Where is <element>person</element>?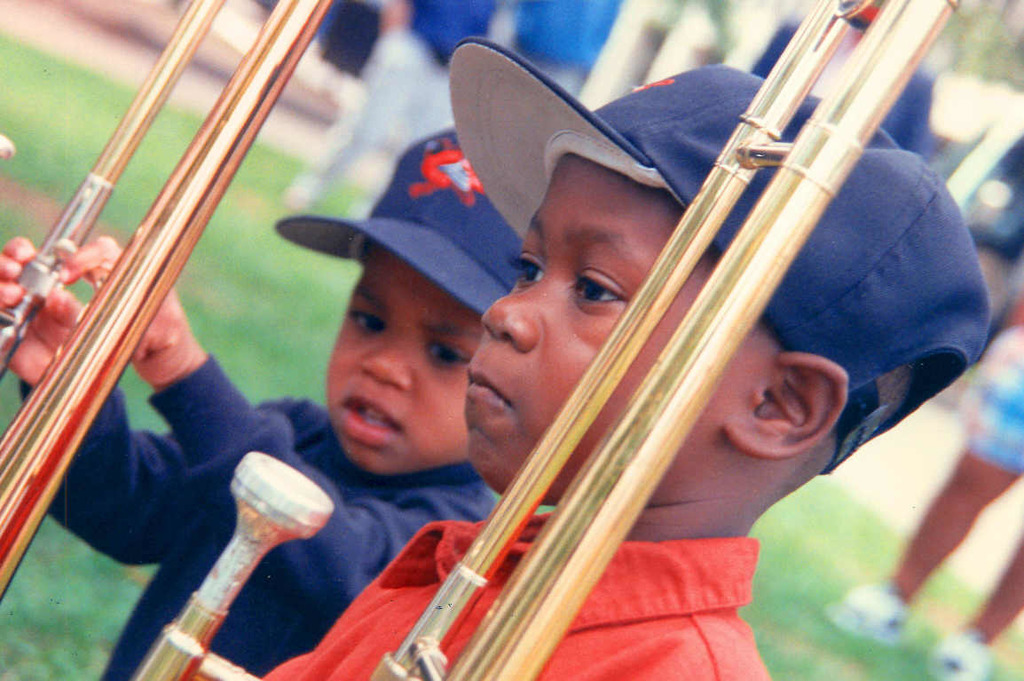
(x1=261, y1=33, x2=995, y2=680).
